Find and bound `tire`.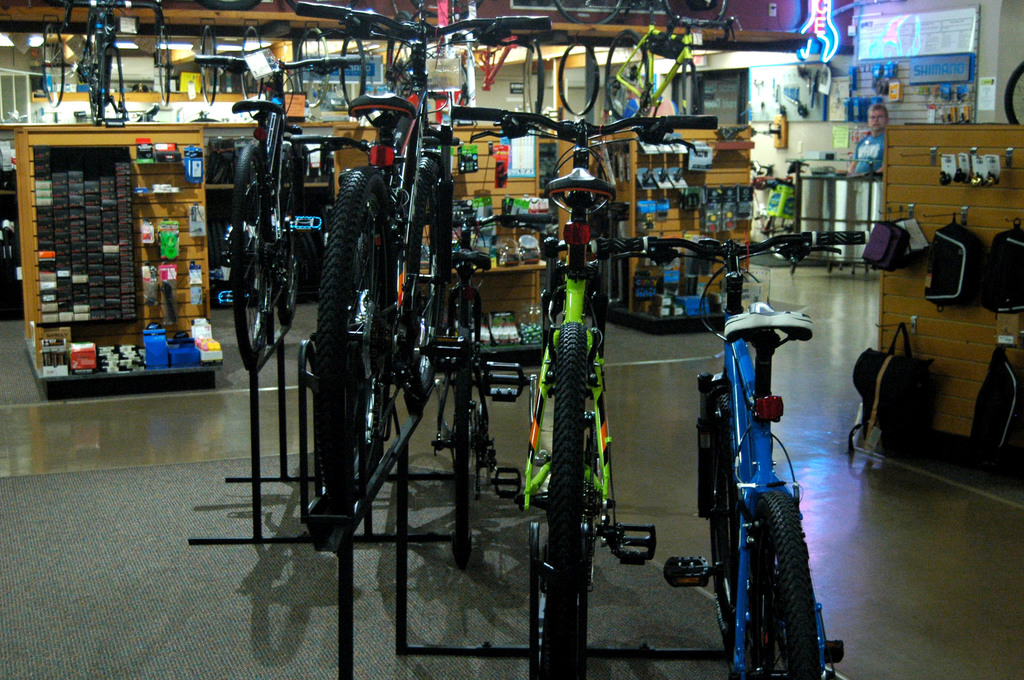
Bound: locate(235, 140, 268, 367).
